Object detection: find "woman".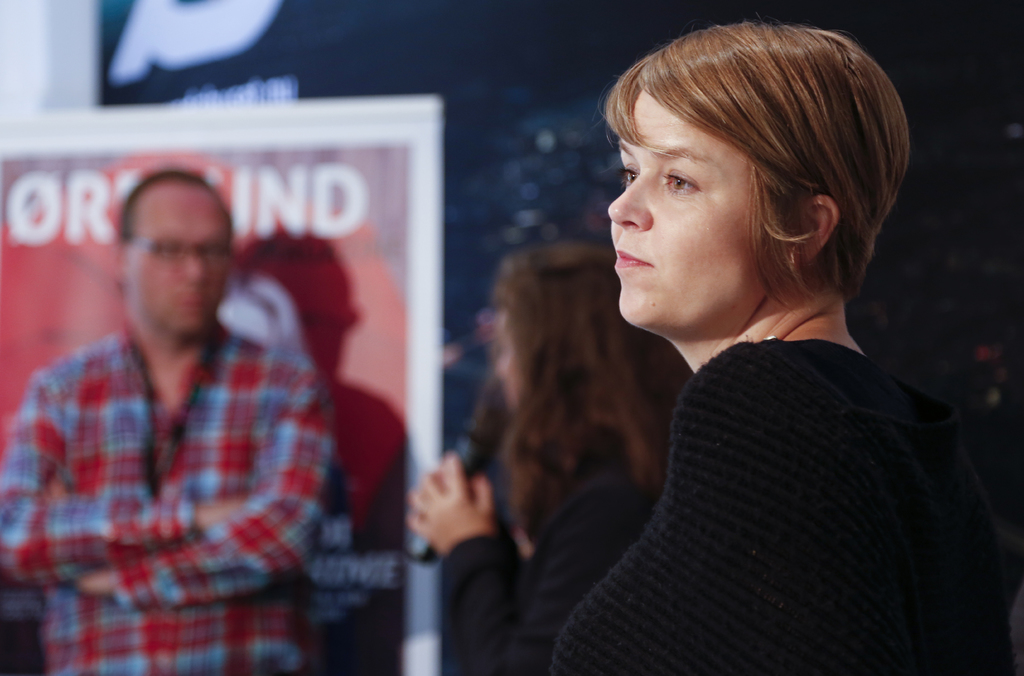
rect(405, 255, 684, 675).
